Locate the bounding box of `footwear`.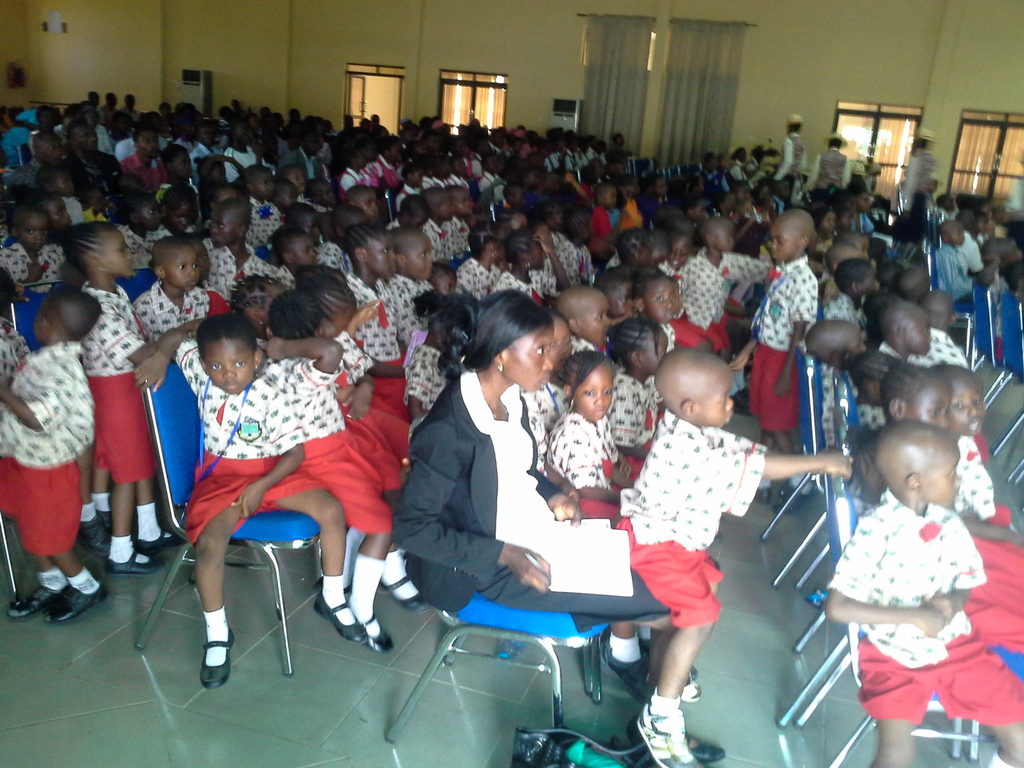
Bounding box: {"x1": 363, "y1": 614, "x2": 396, "y2": 657}.
